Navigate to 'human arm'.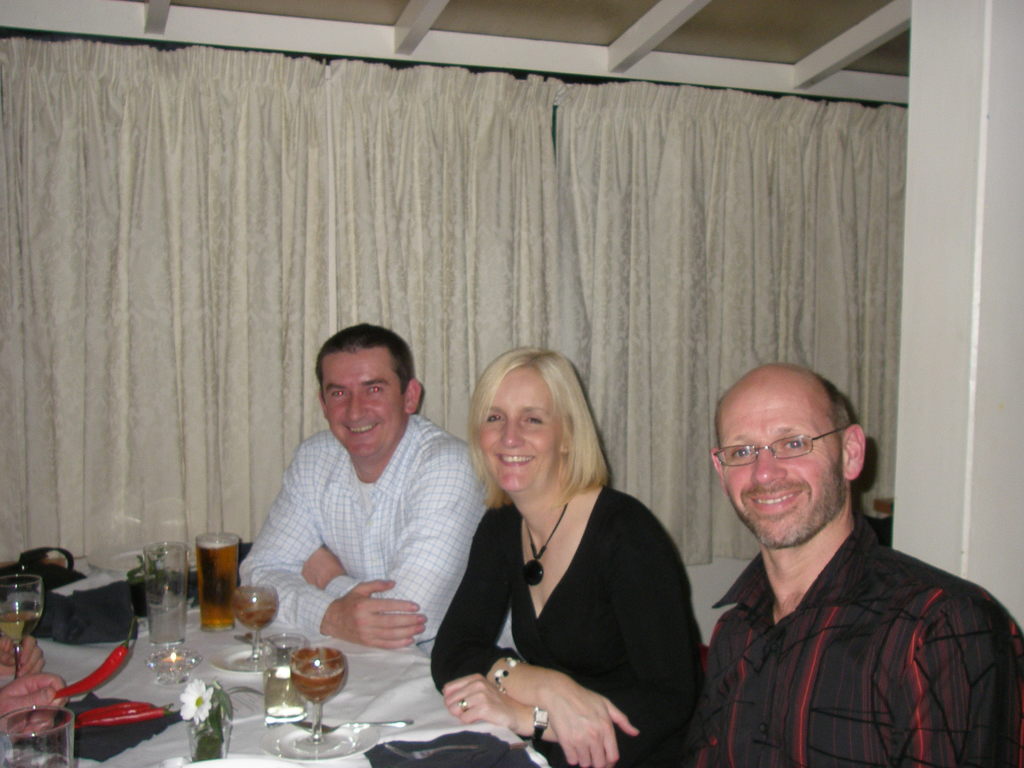
Navigation target: x1=426 y1=505 x2=641 y2=767.
